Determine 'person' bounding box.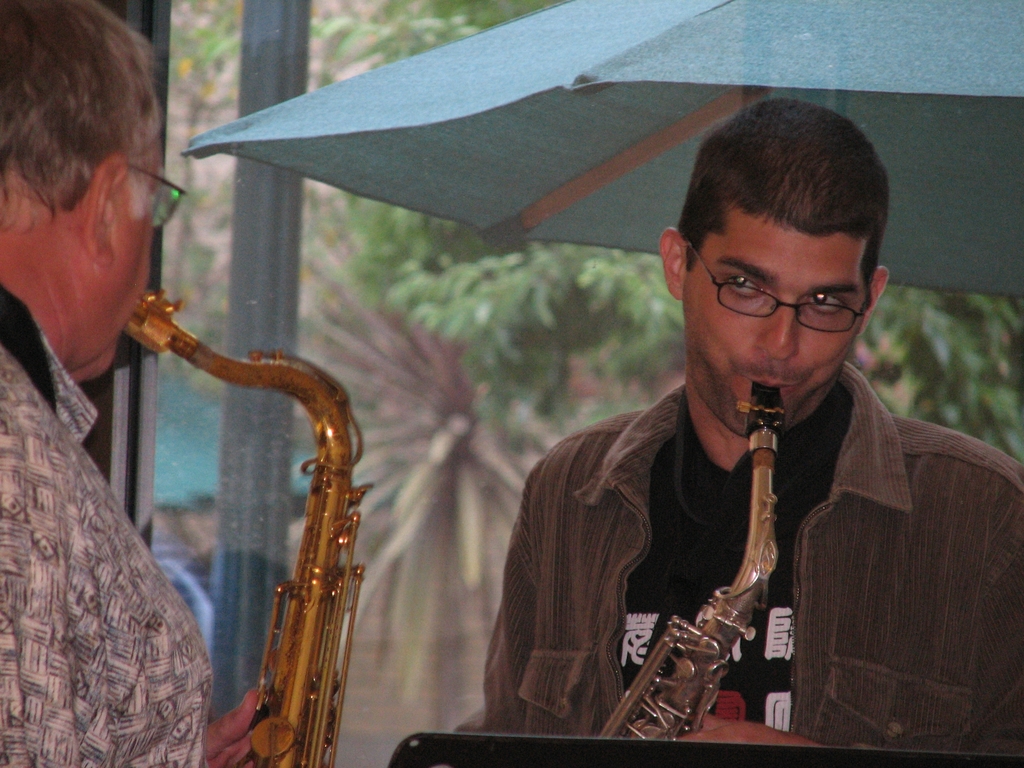
Determined: crop(0, 0, 271, 767).
